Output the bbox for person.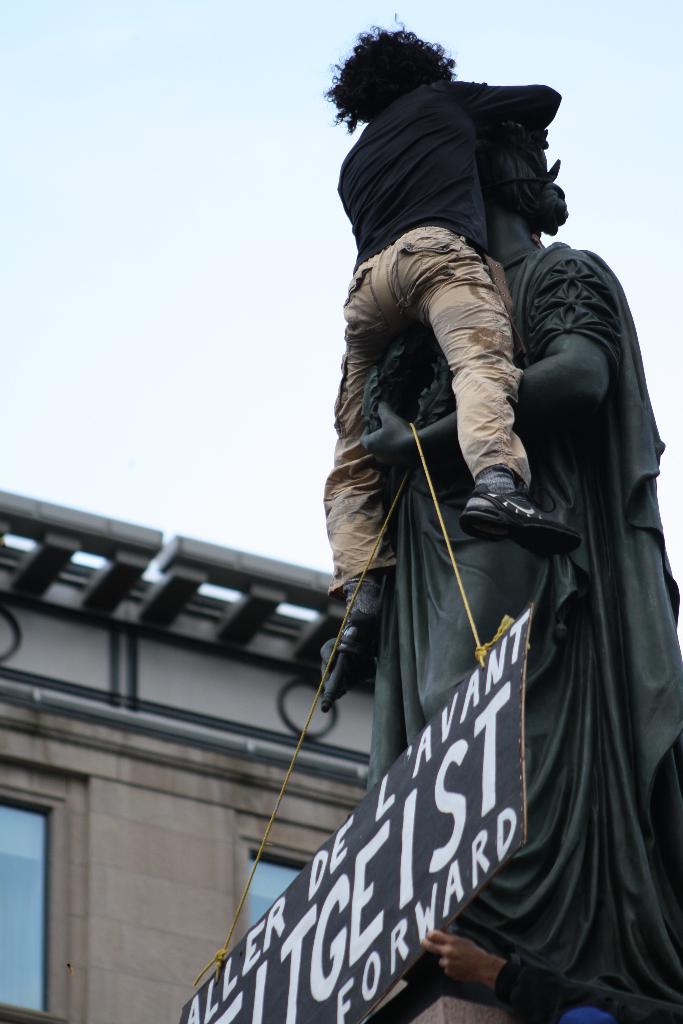
rect(317, 20, 586, 707).
